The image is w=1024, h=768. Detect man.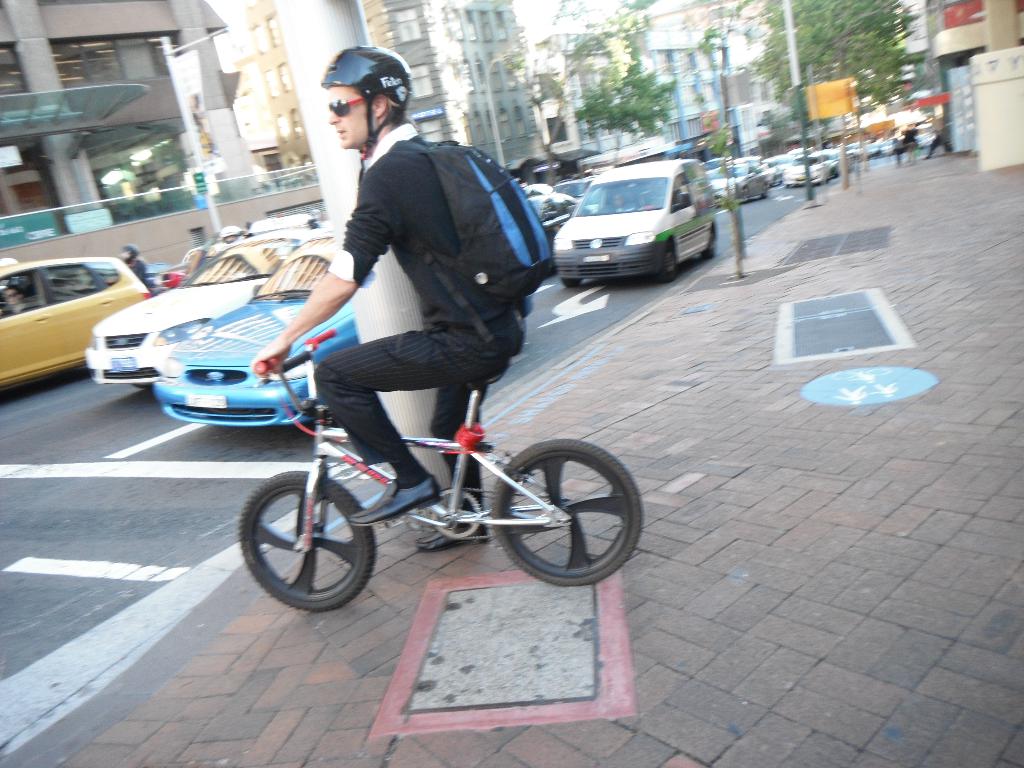
Detection: region(118, 244, 147, 287).
